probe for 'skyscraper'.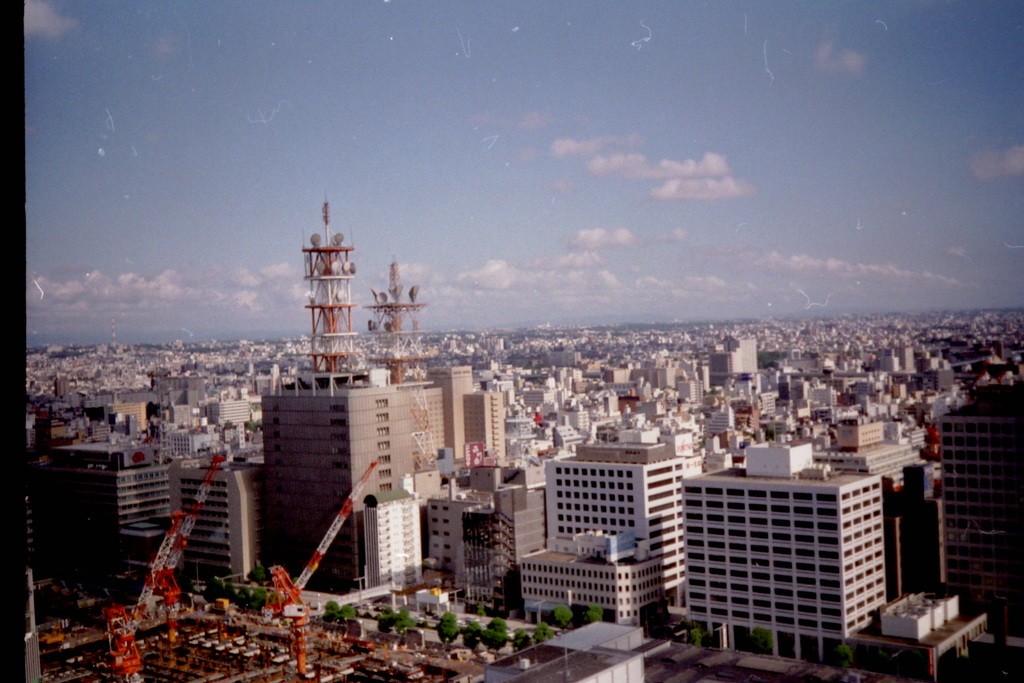
Probe result: [32, 446, 170, 595].
